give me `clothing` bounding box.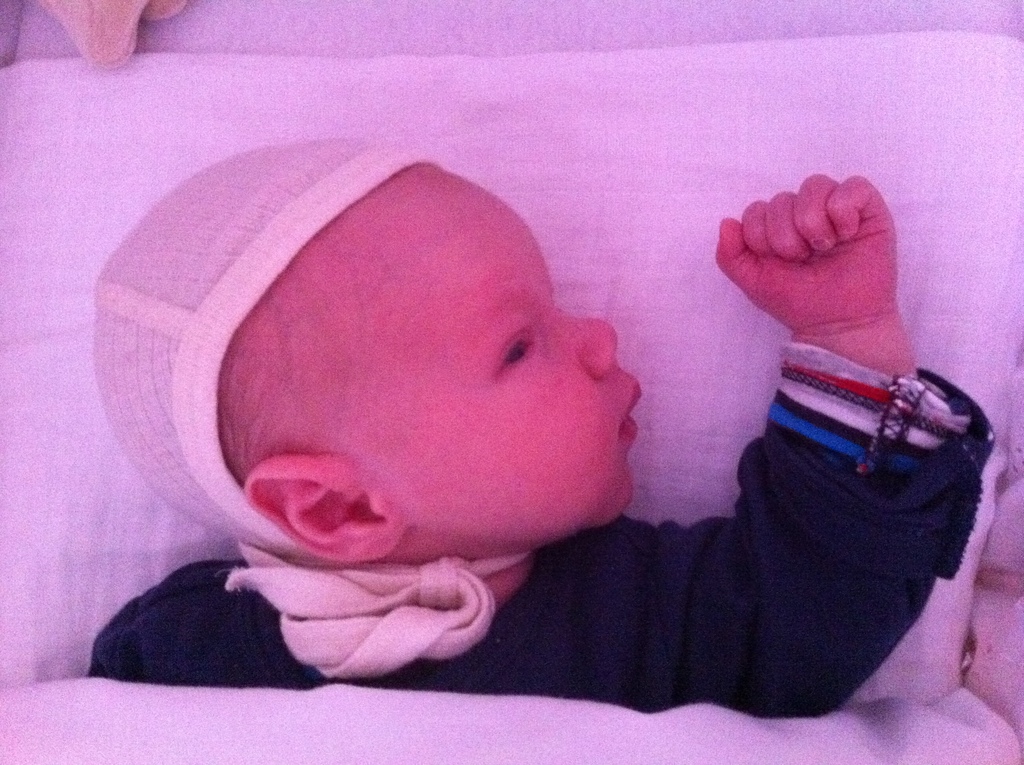
rect(89, 137, 534, 683).
